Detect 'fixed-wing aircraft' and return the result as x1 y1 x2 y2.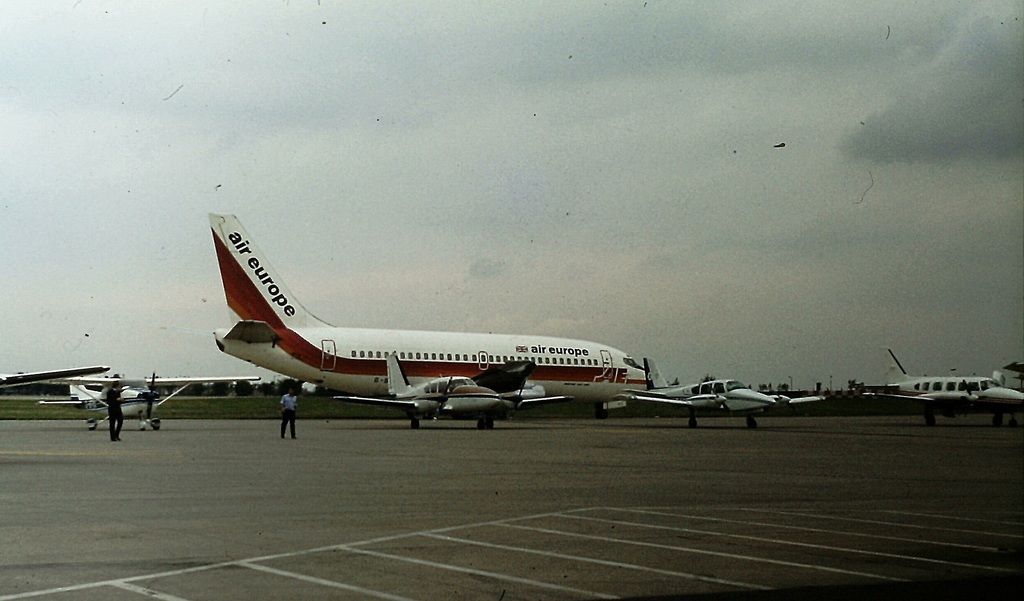
337 350 576 430.
